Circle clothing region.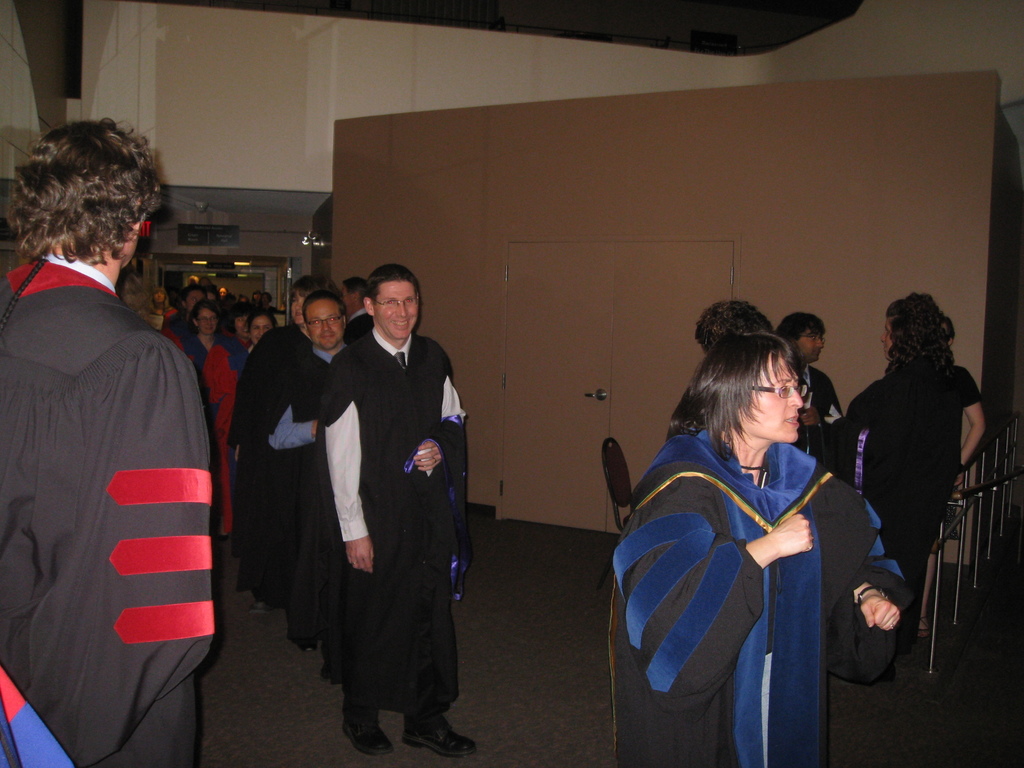
Region: 0 253 212 767.
